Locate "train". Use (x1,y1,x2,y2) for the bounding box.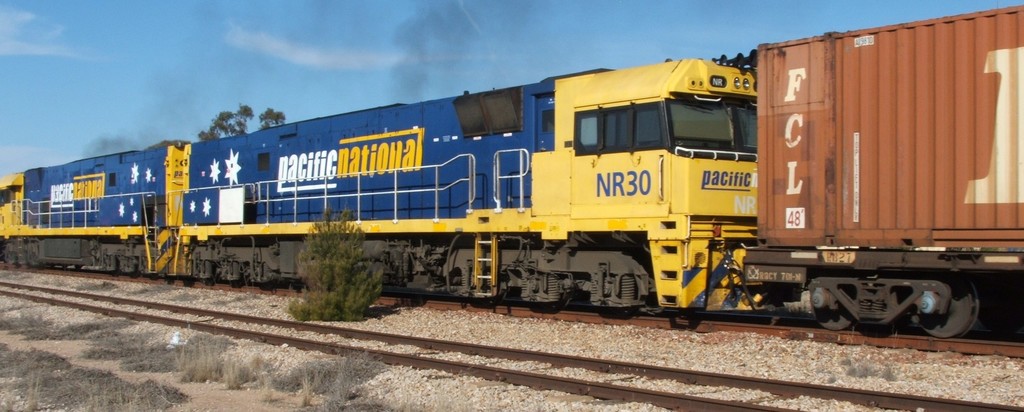
(0,0,1023,346).
